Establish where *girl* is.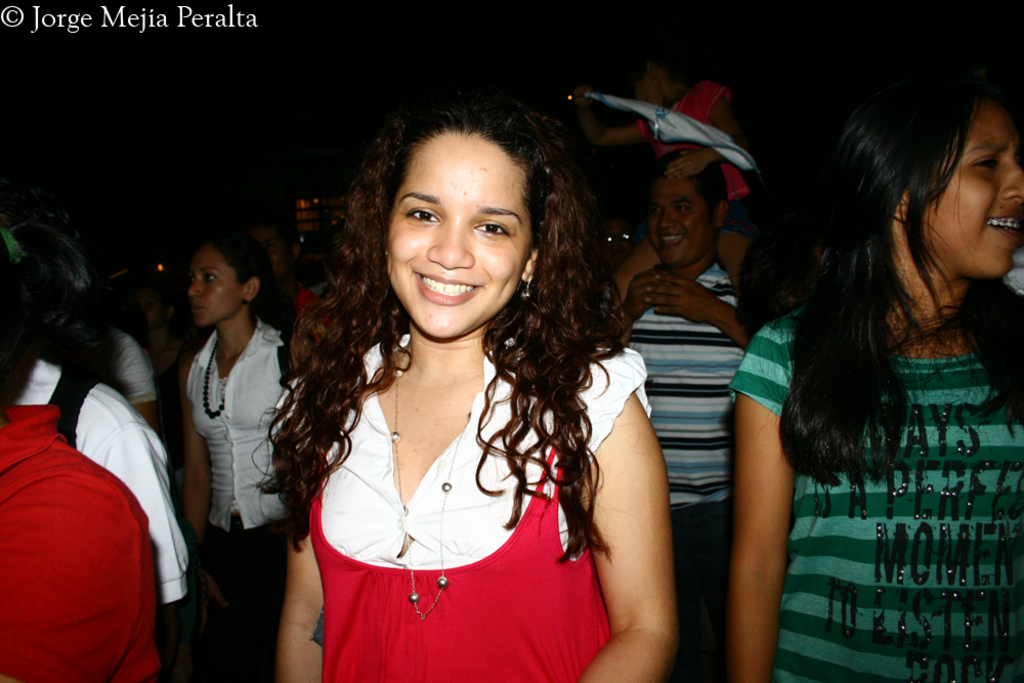
Established at <region>267, 102, 673, 682</region>.
